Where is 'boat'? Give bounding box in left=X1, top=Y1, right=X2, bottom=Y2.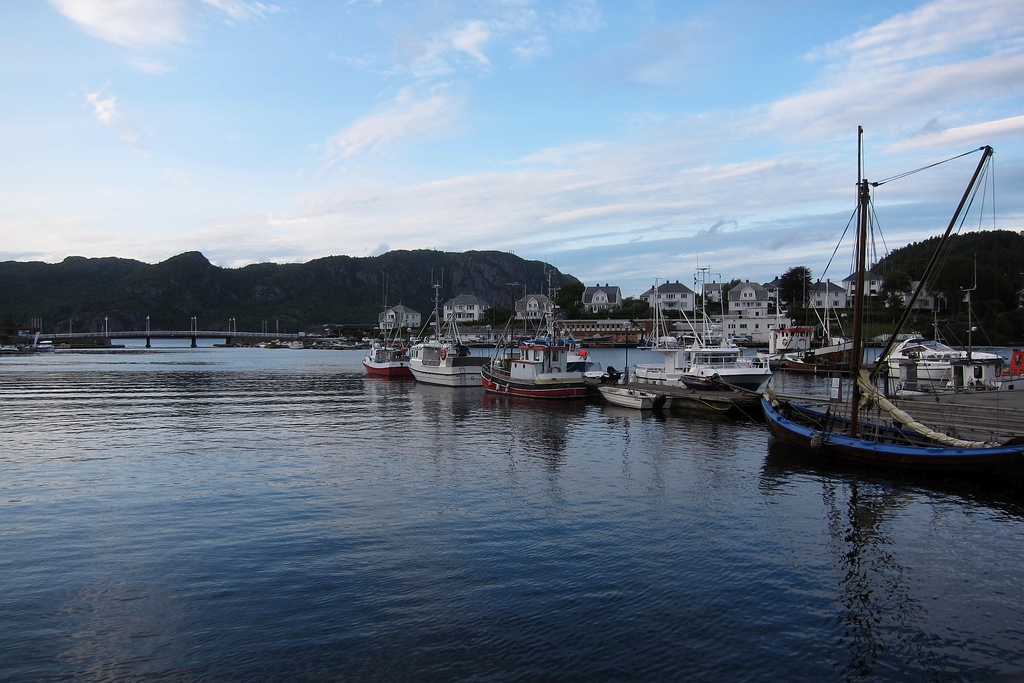
left=678, top=263, right=774, bottom=393.
